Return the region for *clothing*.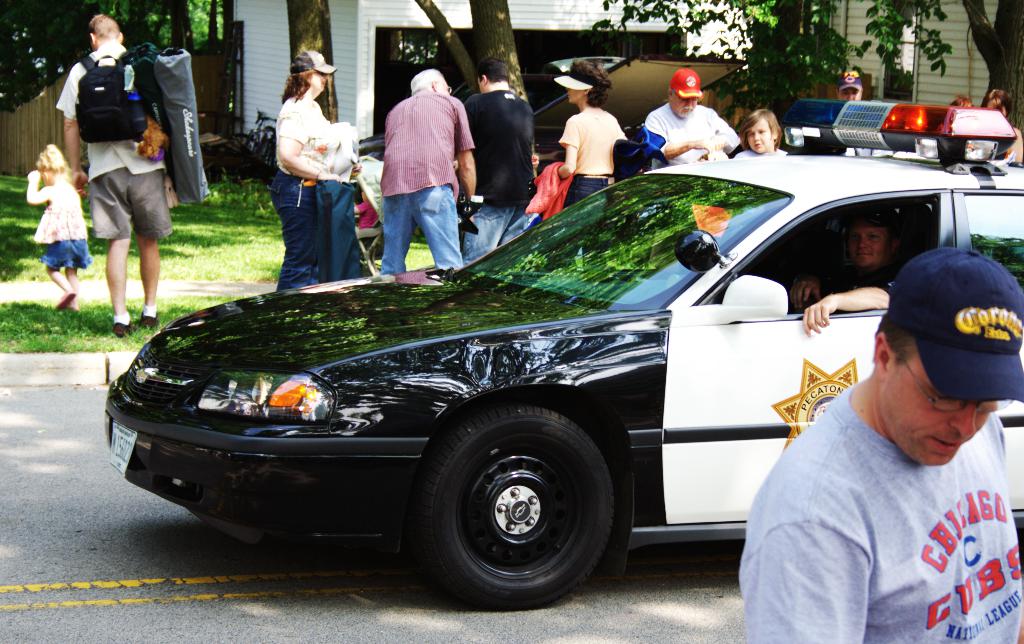
828,256,897,308.
